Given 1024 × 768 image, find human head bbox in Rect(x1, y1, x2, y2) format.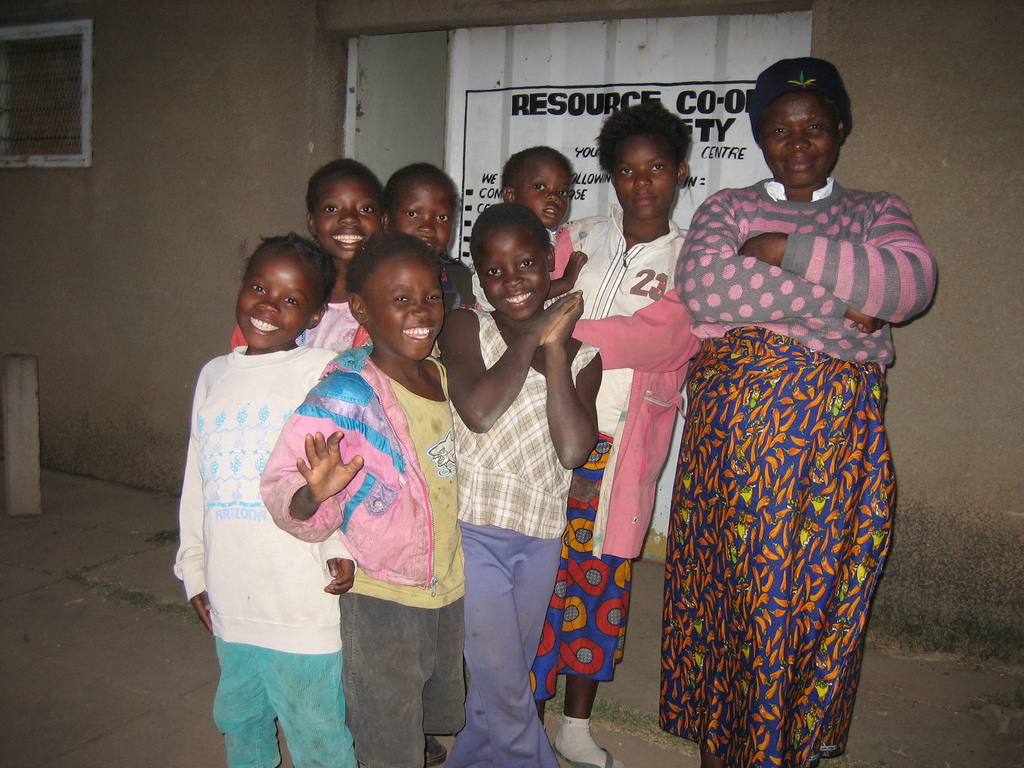
Rect(231, 230, 337, 352).
